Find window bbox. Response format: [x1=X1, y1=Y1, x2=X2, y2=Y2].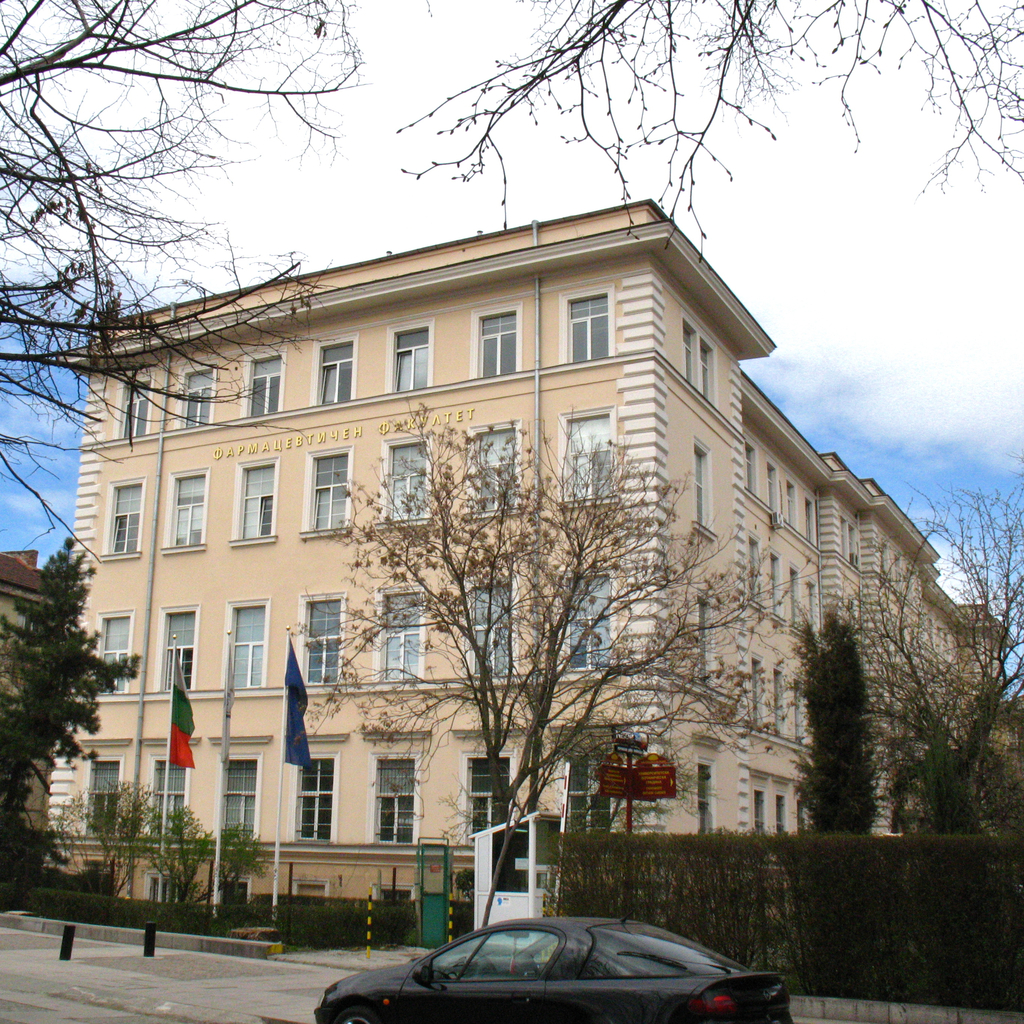
[x1=751, y1=543, x2=758, y2=598].
